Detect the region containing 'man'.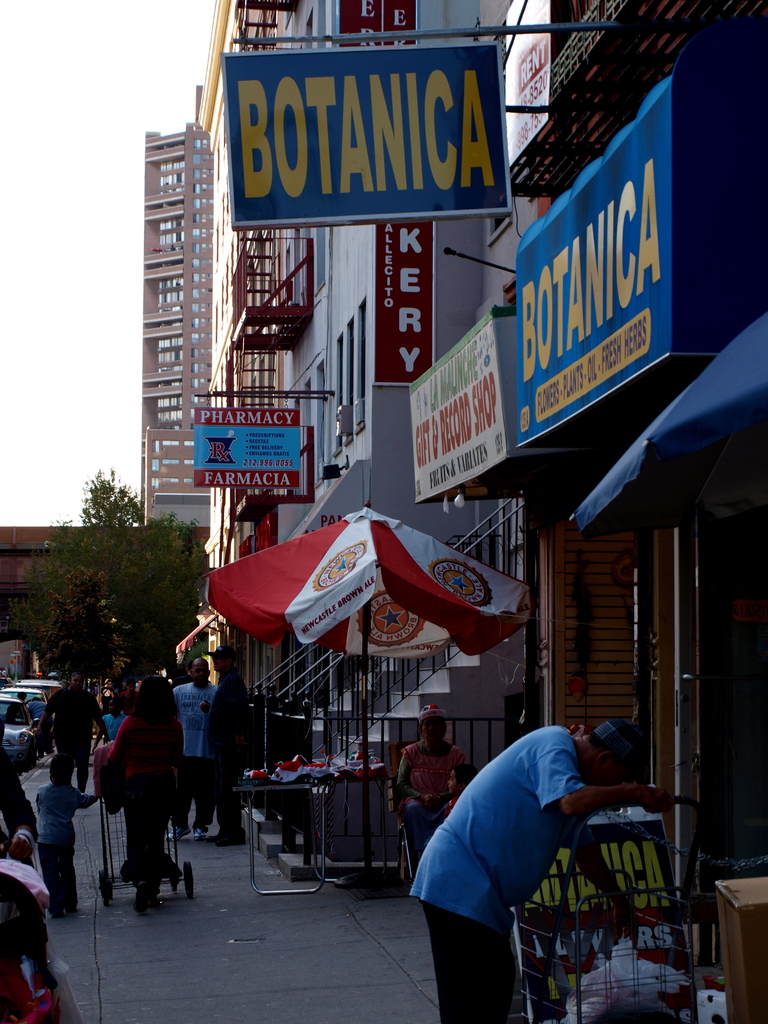
{"left": 31, "top": 668, "right": 111, "bottom": 799}.
